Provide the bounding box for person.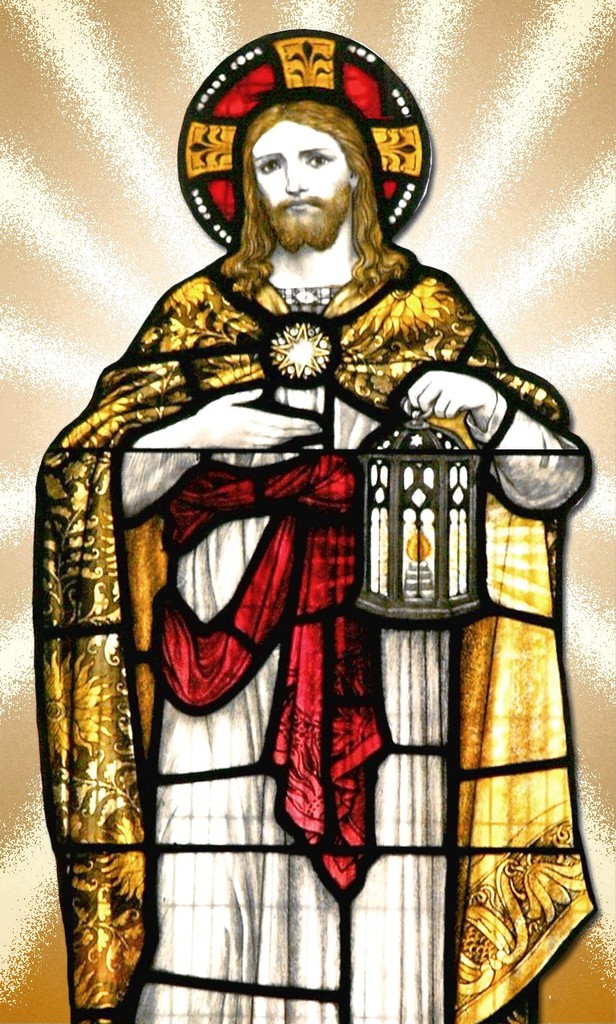
bbox(37, 74, 602, 1023).
